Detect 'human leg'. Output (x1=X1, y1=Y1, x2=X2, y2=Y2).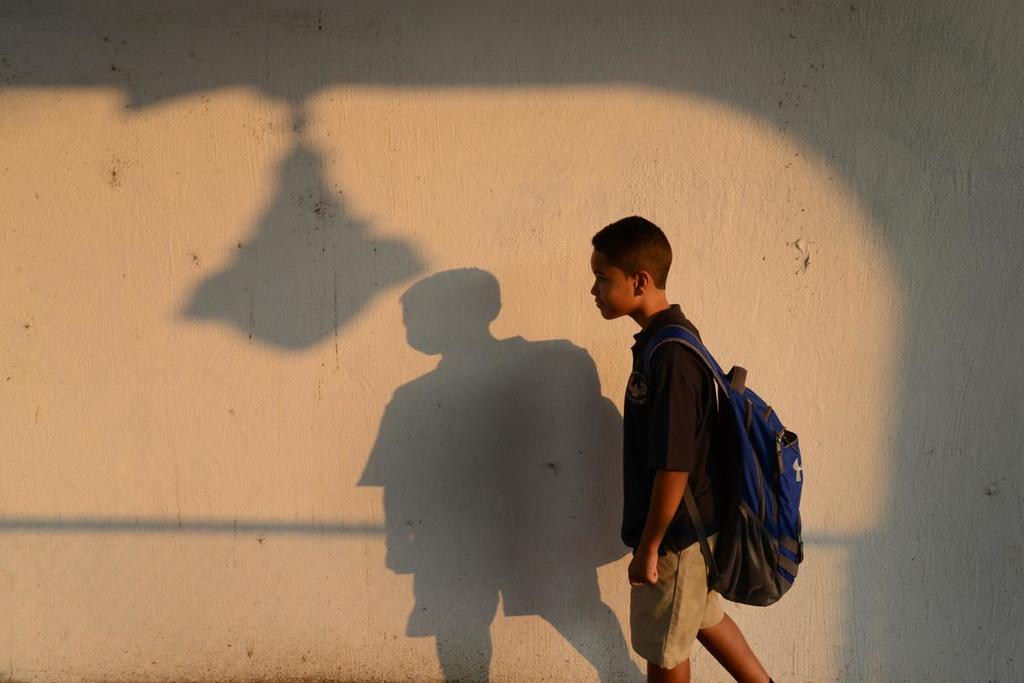
(x1=694, y1=581, x2=772, y2=682).
